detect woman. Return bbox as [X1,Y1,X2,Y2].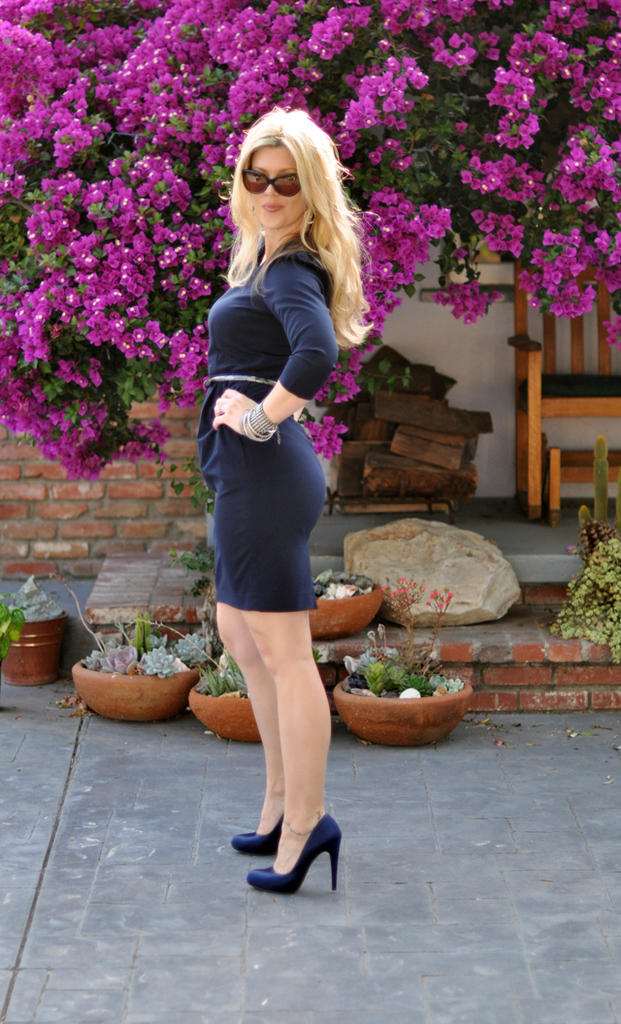
[187,99,374,692].
